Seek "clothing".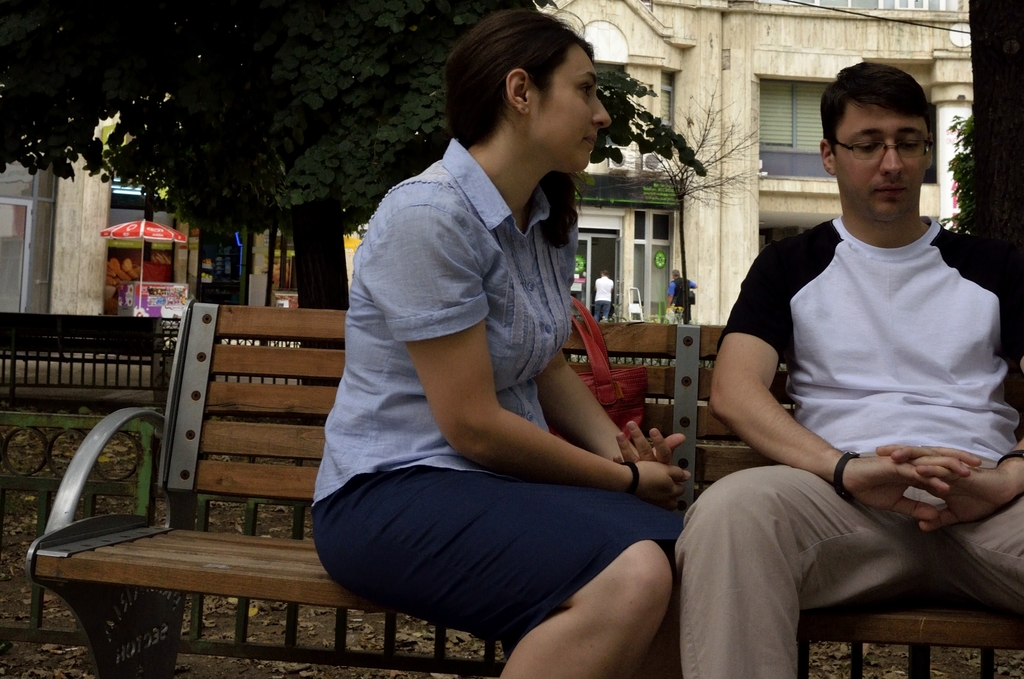
[left=658, top=212, right=1023, bottom=678].
